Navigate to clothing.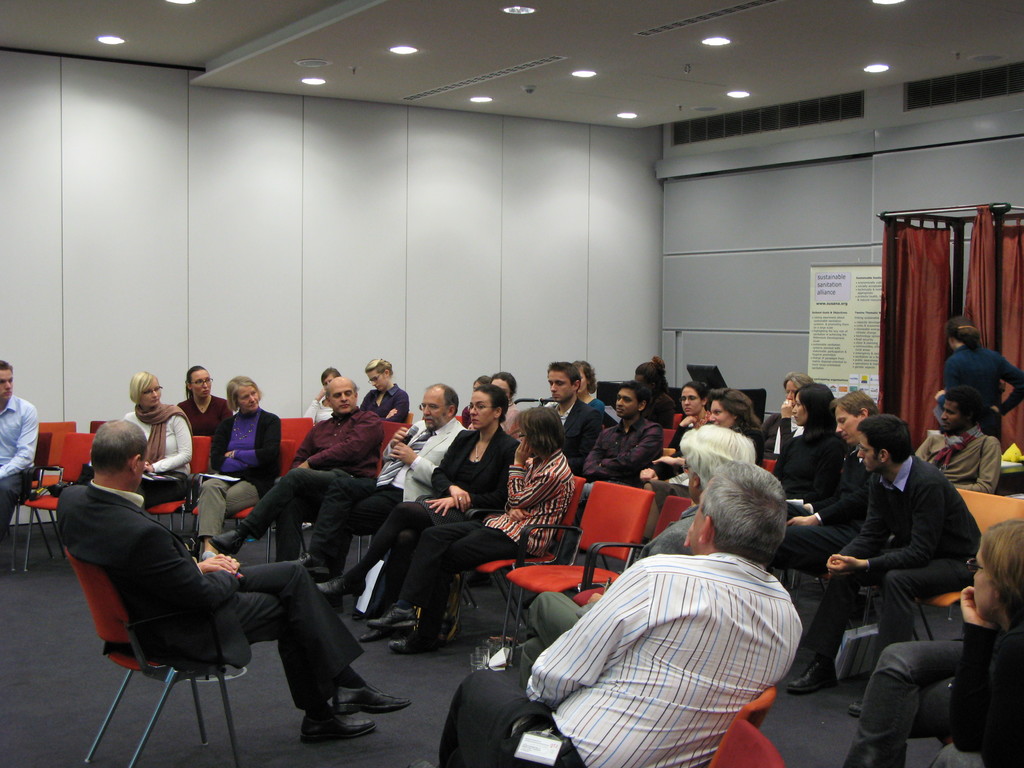
Navigation target: BBox(435, 548, 799, 767).
